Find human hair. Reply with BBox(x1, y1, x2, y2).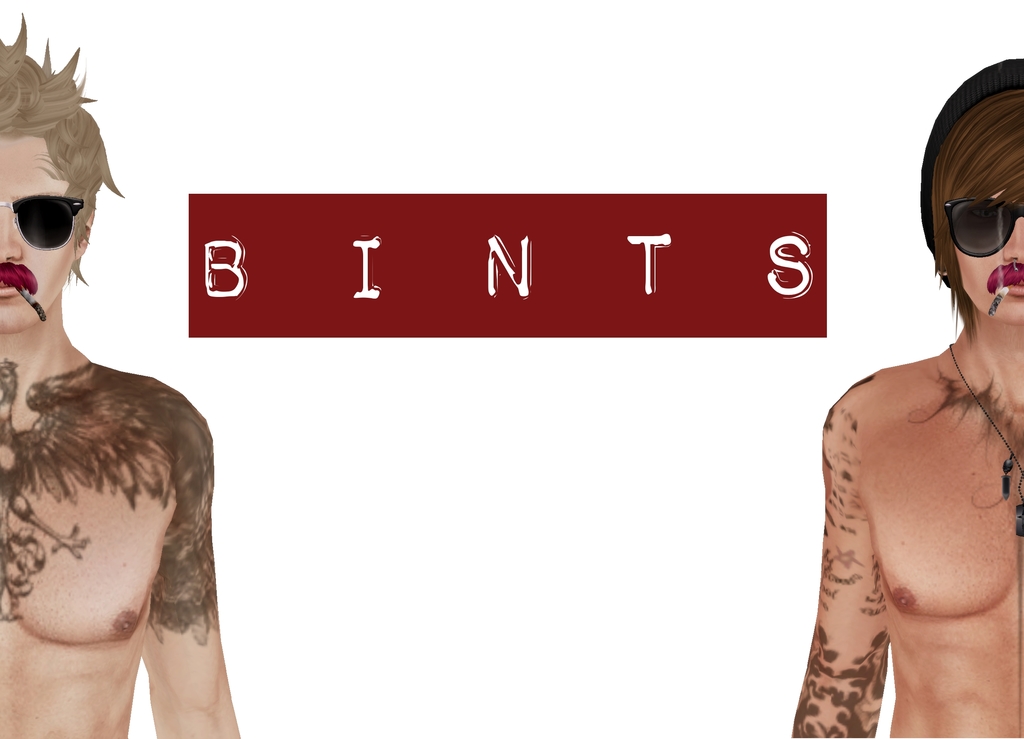
BBox(0, 9, 118, 289).
